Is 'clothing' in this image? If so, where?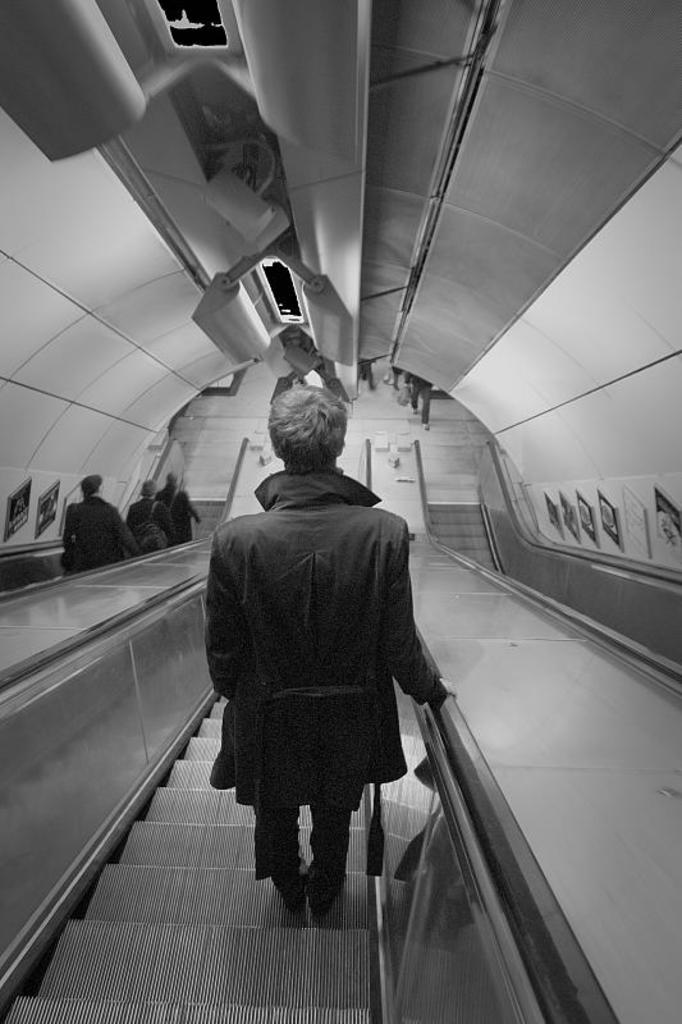
Yes, at 209:438:450:893.
